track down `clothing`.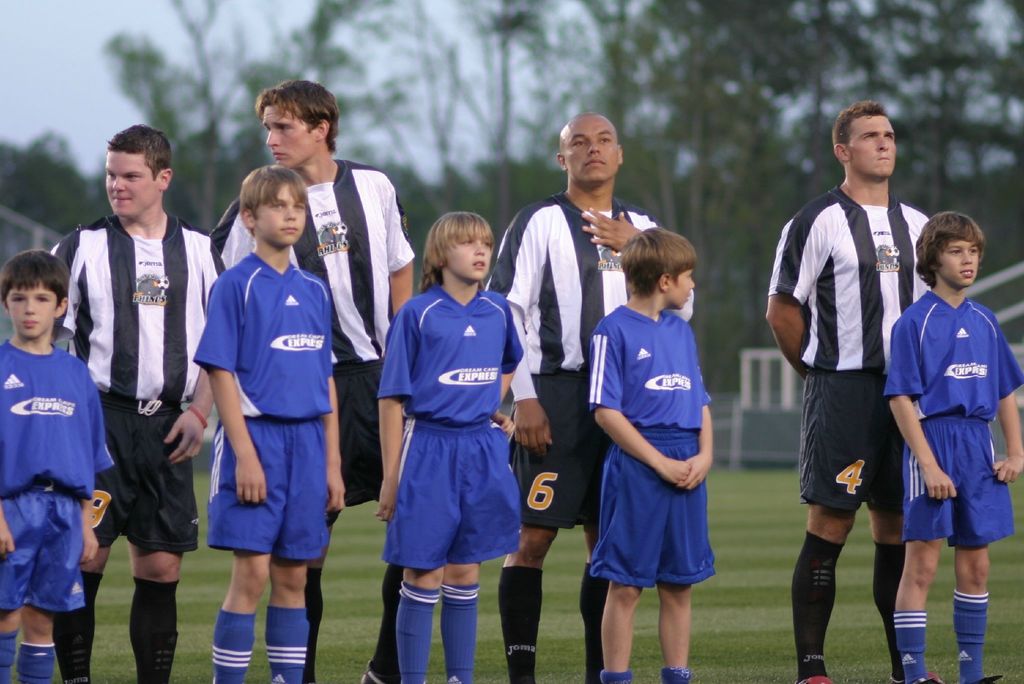
Tracked to [x1=589, y1=431, x2=718, y2=589].
